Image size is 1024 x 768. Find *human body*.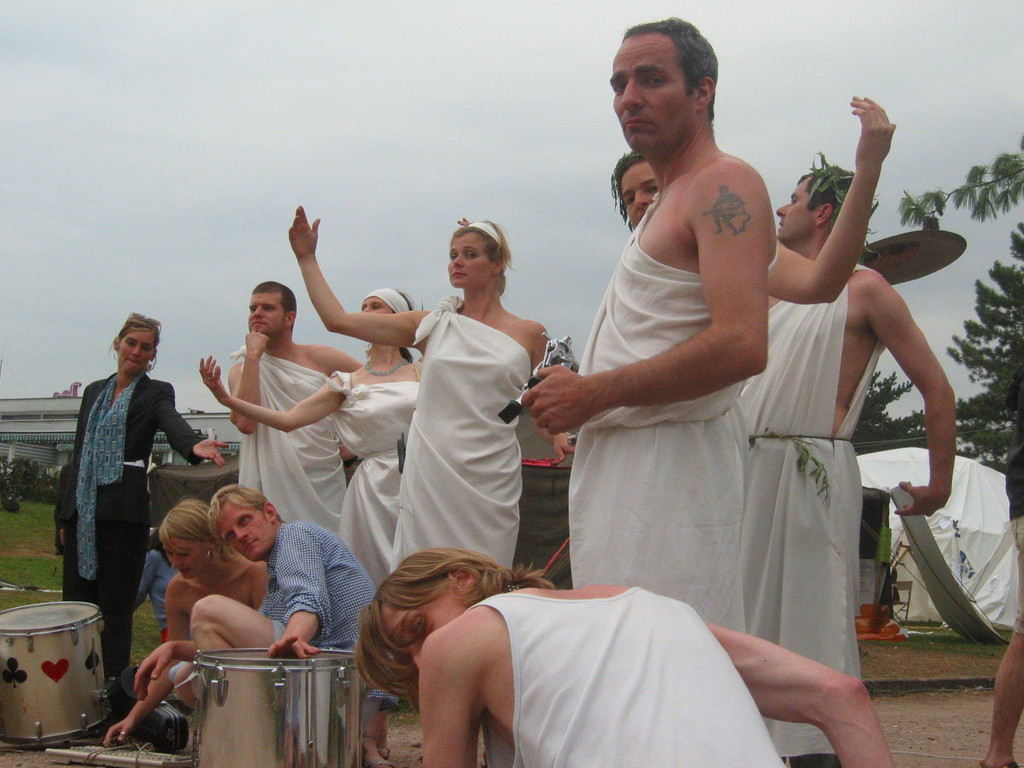
<box>54,308,230,679</box>.
